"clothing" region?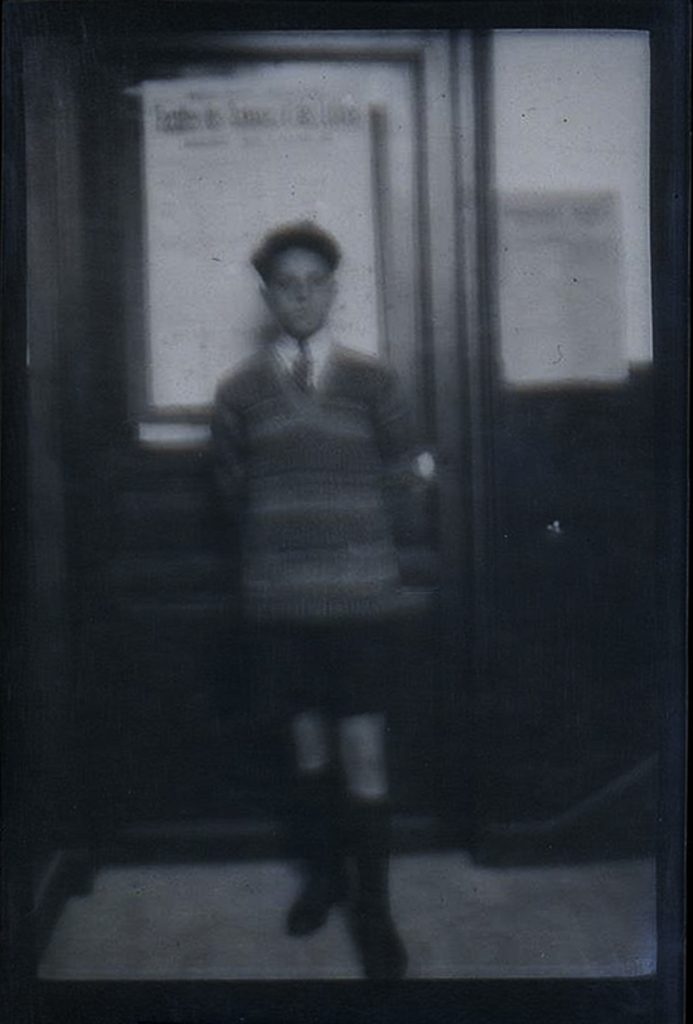
(left=199, top=321, right=450, bottom=718)
